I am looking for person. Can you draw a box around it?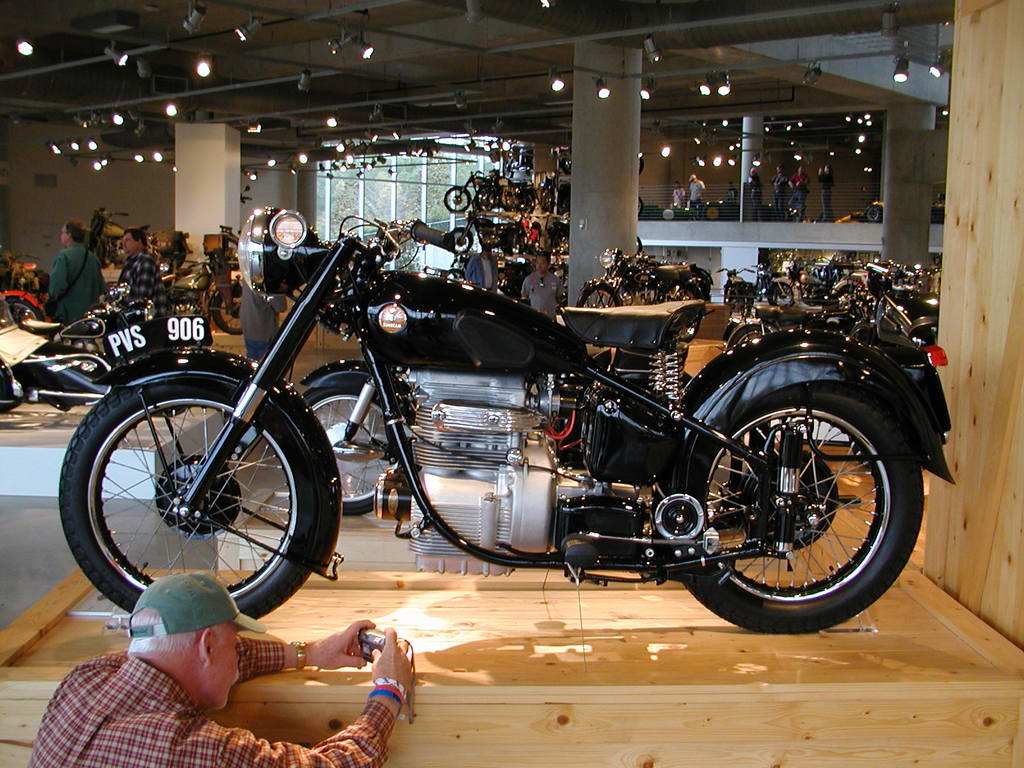
Sure, the bounding box is 671/179/687/211.
